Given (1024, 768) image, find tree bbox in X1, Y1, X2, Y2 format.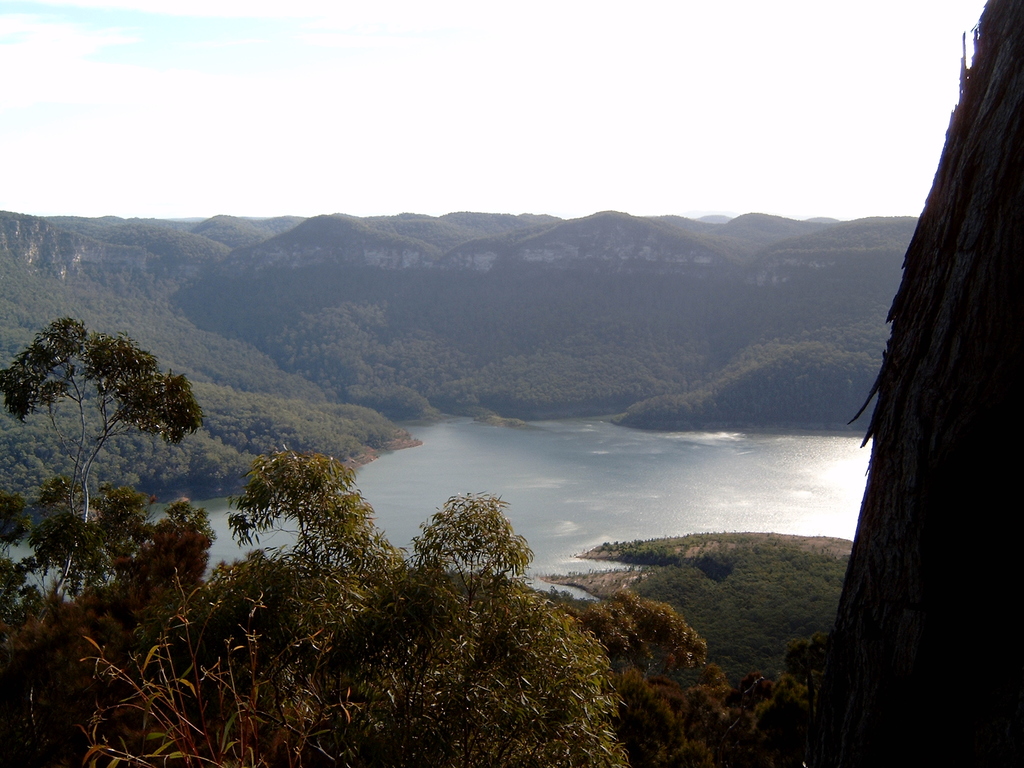
614, 584, 714, 673.
